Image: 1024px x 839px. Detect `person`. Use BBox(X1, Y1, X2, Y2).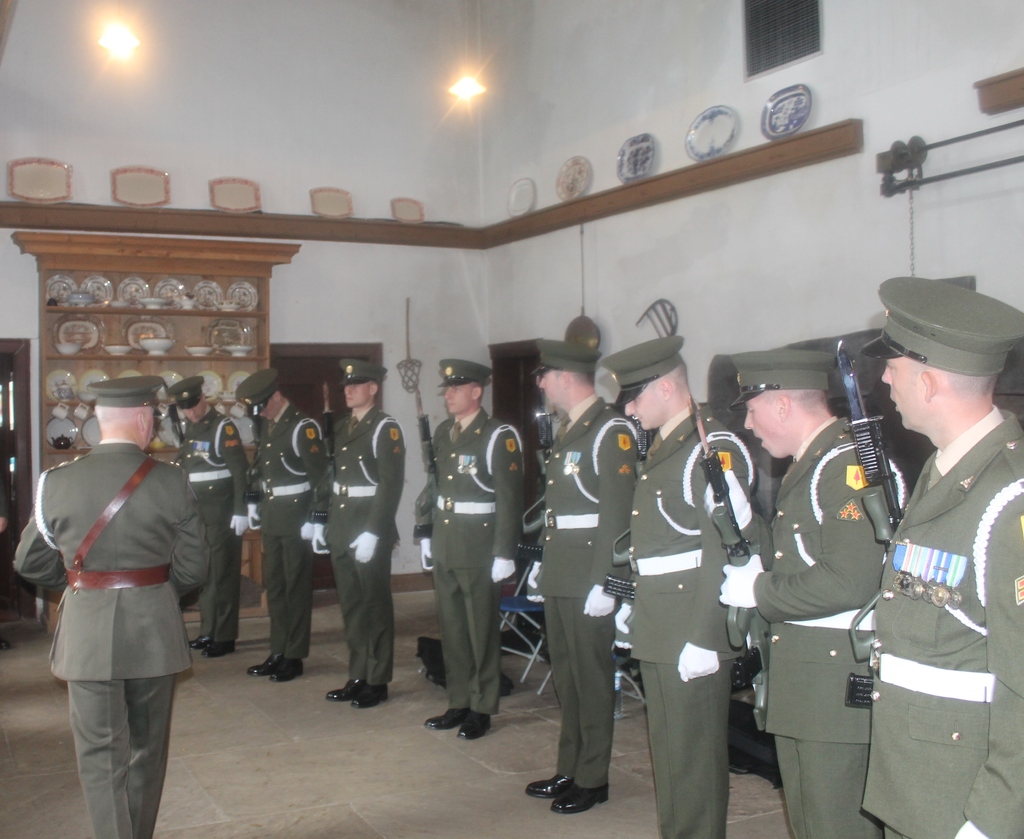
BBox(719, 349, 916, 838).
